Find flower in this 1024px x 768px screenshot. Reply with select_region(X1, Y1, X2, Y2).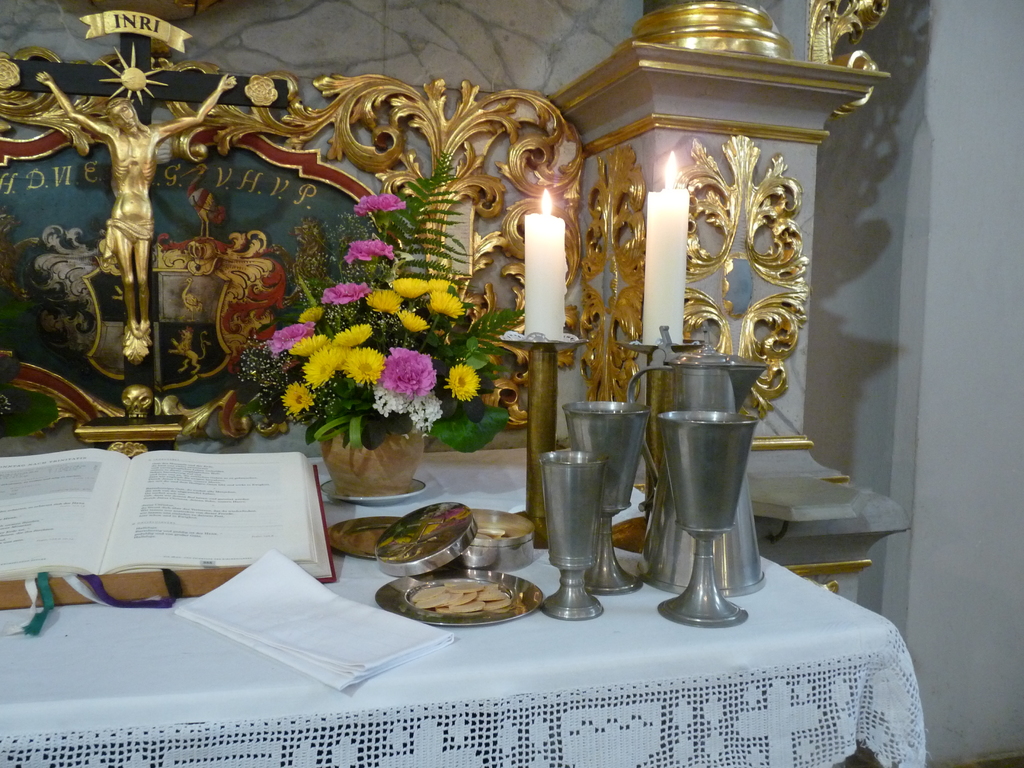
select_region(369, 290, 404, 314).
